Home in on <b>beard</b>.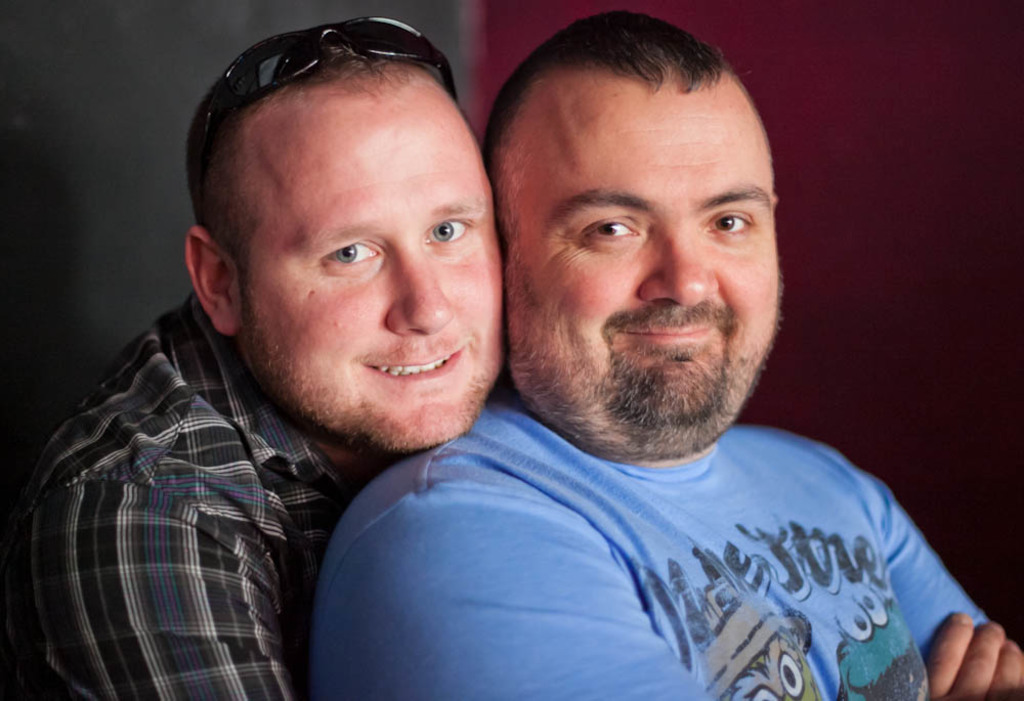
Homed in at 245 330 510 455.
